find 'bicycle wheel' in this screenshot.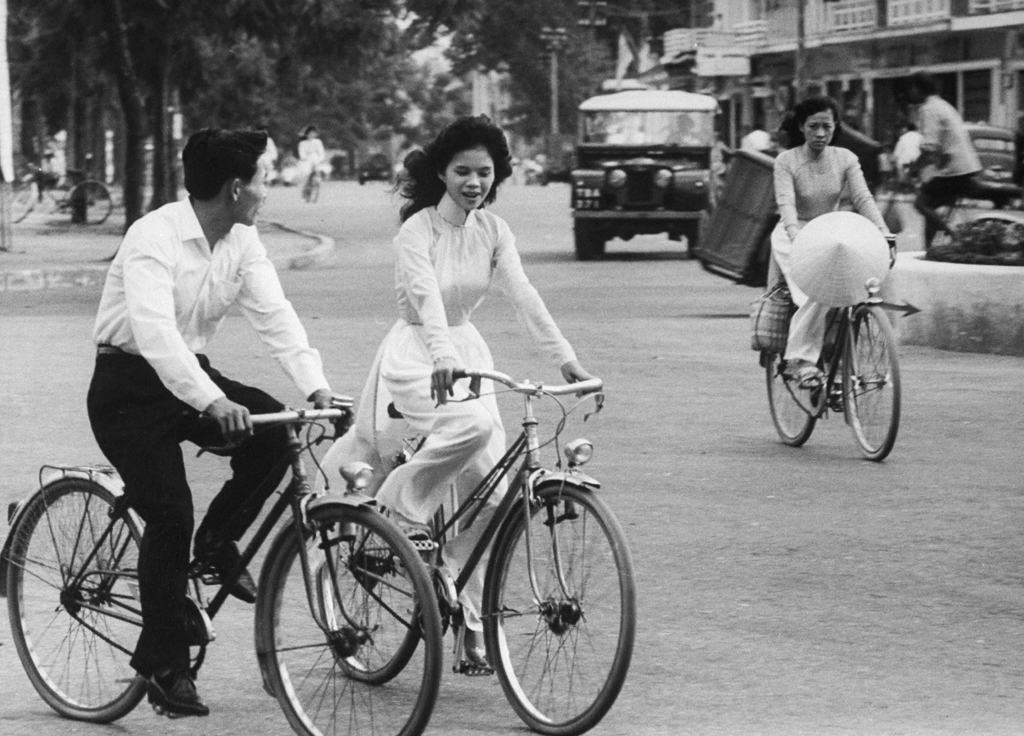
The bounding box for 'bicycle wheel' is detection(844, 302, 901, 461).
